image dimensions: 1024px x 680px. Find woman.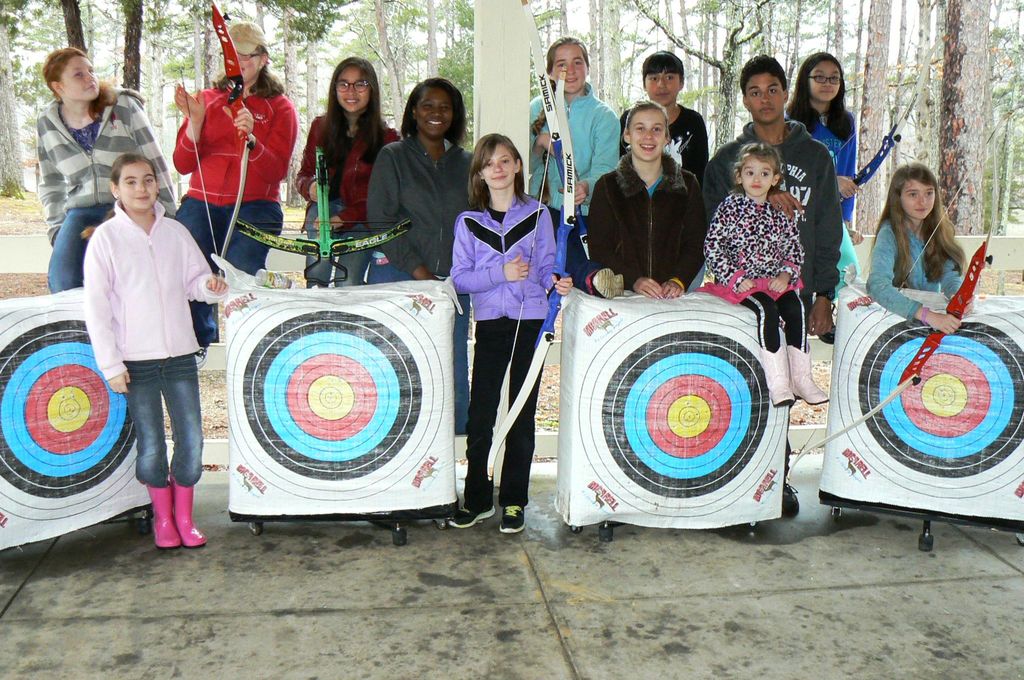
crop(447, 125, 568, 531).
